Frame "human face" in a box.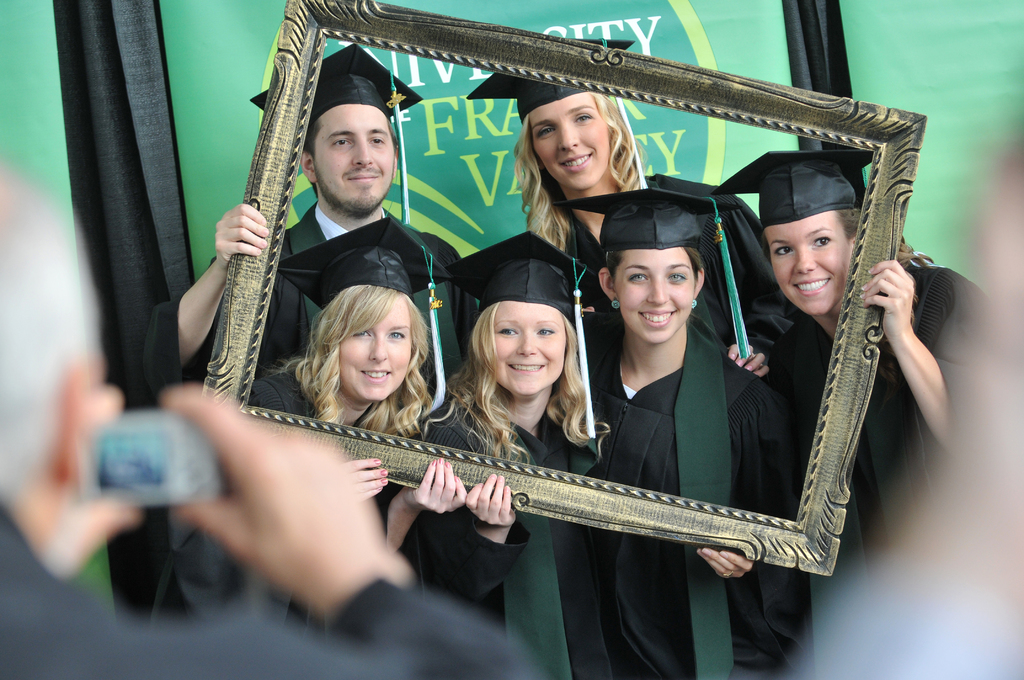
bbox=(613, 248, 693, 344).
